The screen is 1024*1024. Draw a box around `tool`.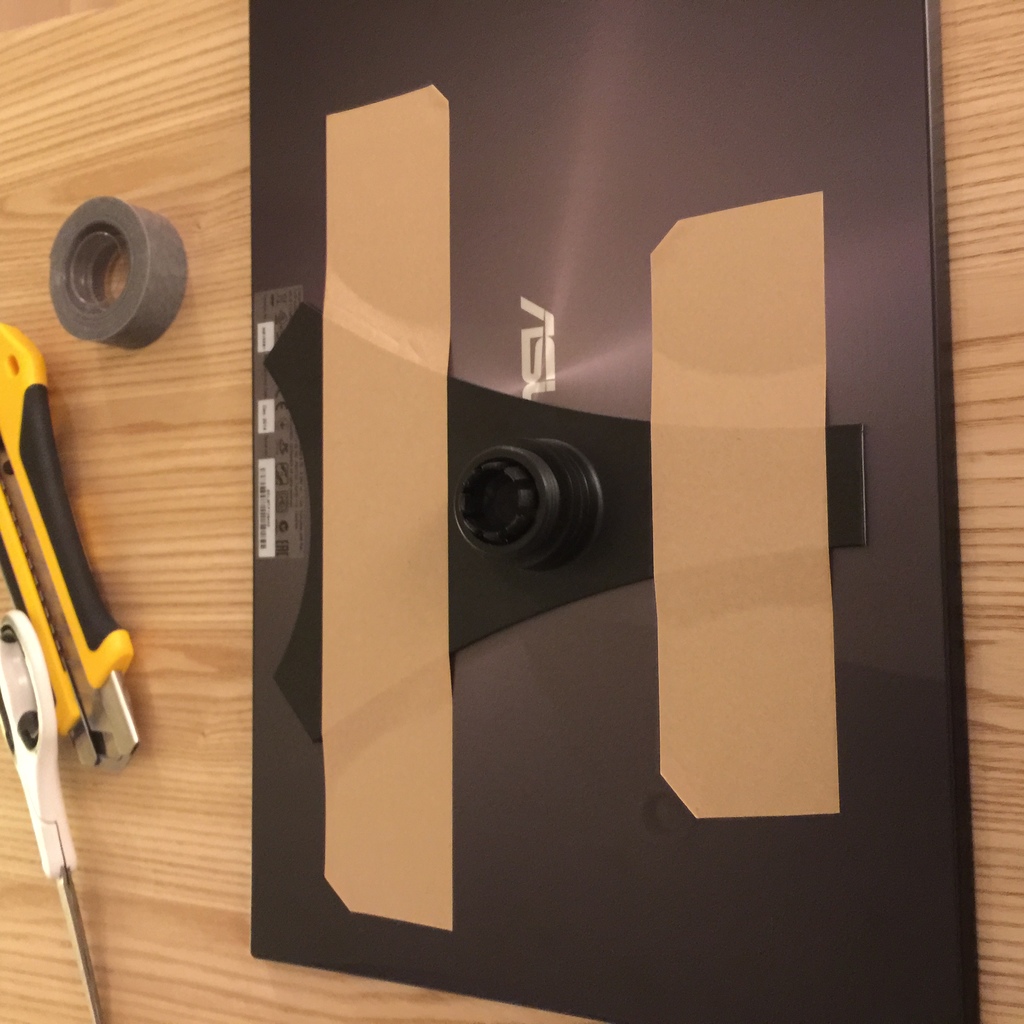
<region>0, 617, 116, 1023</region>.
